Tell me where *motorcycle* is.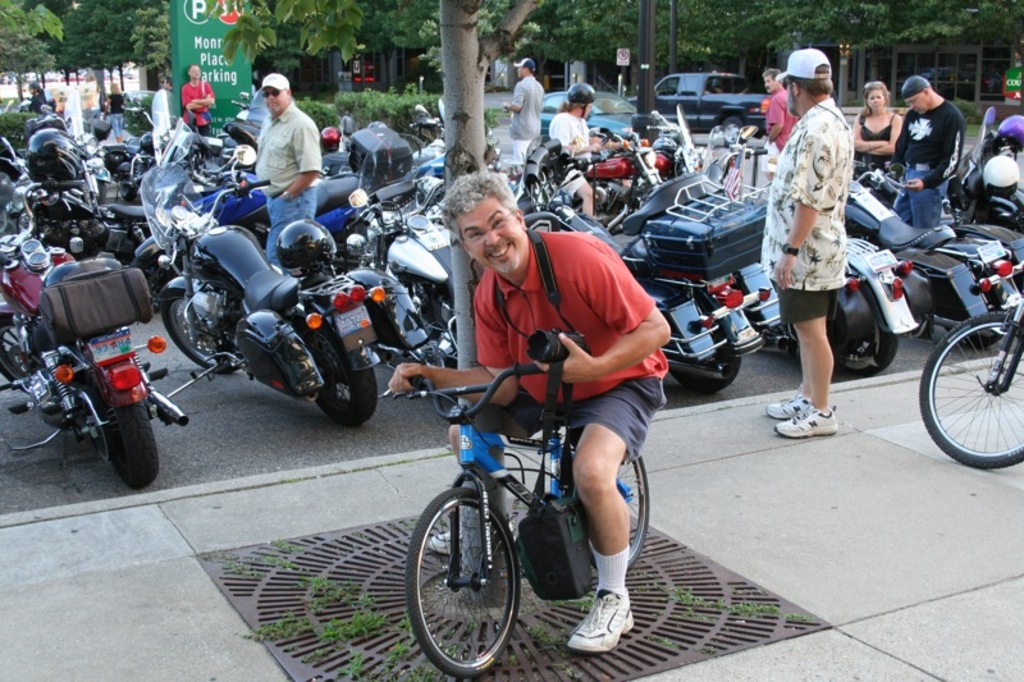
*motorcycle* is at 128:136:388:429.
